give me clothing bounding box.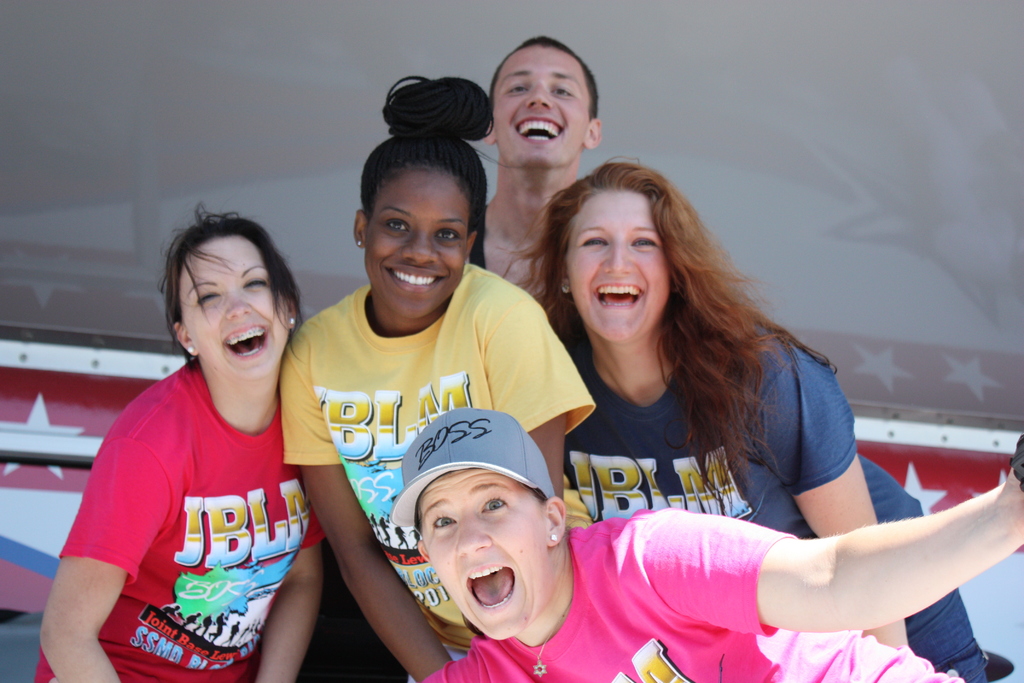
BBox(557, 311, 991, 680).
